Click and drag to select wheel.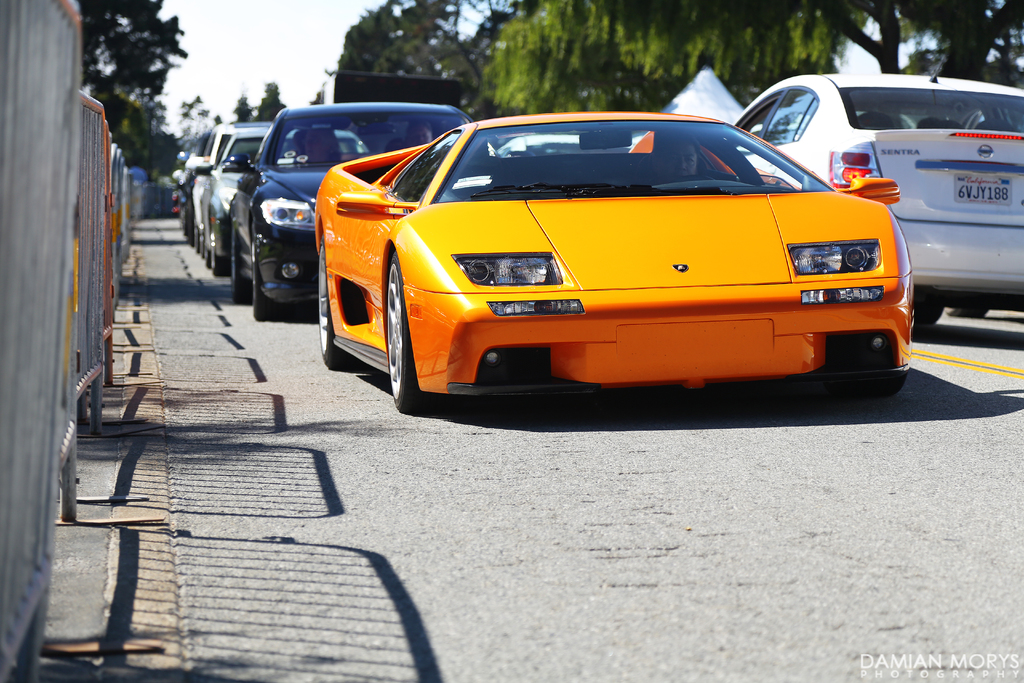
Selection: Rect(207, 246, 215, 268).
